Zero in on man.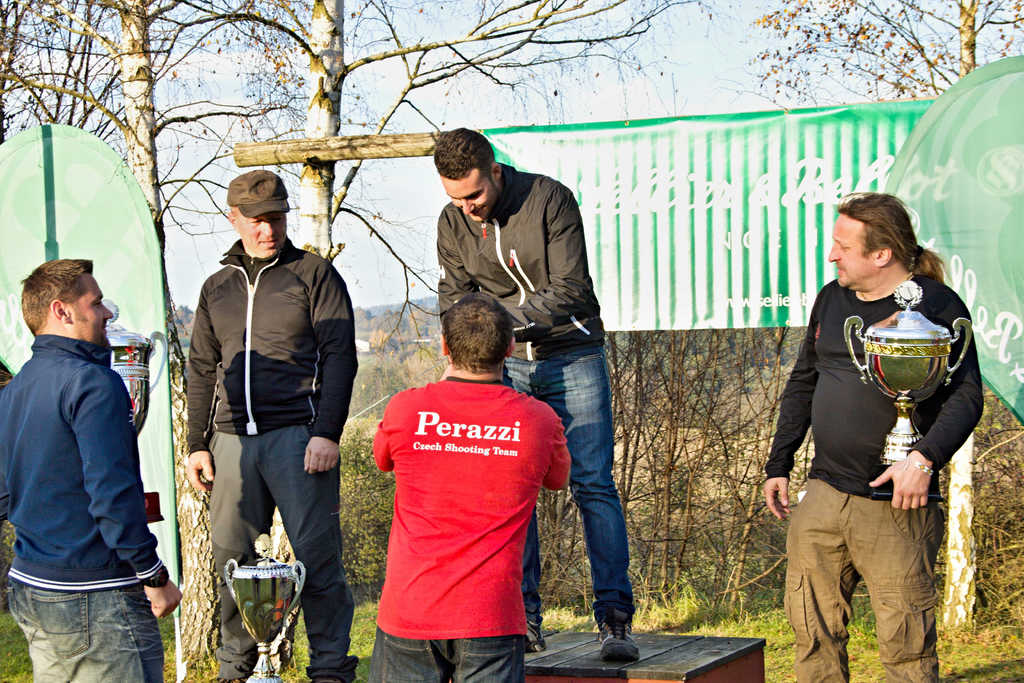
Zeroed in: bbox(7, 247, 172, 678).
